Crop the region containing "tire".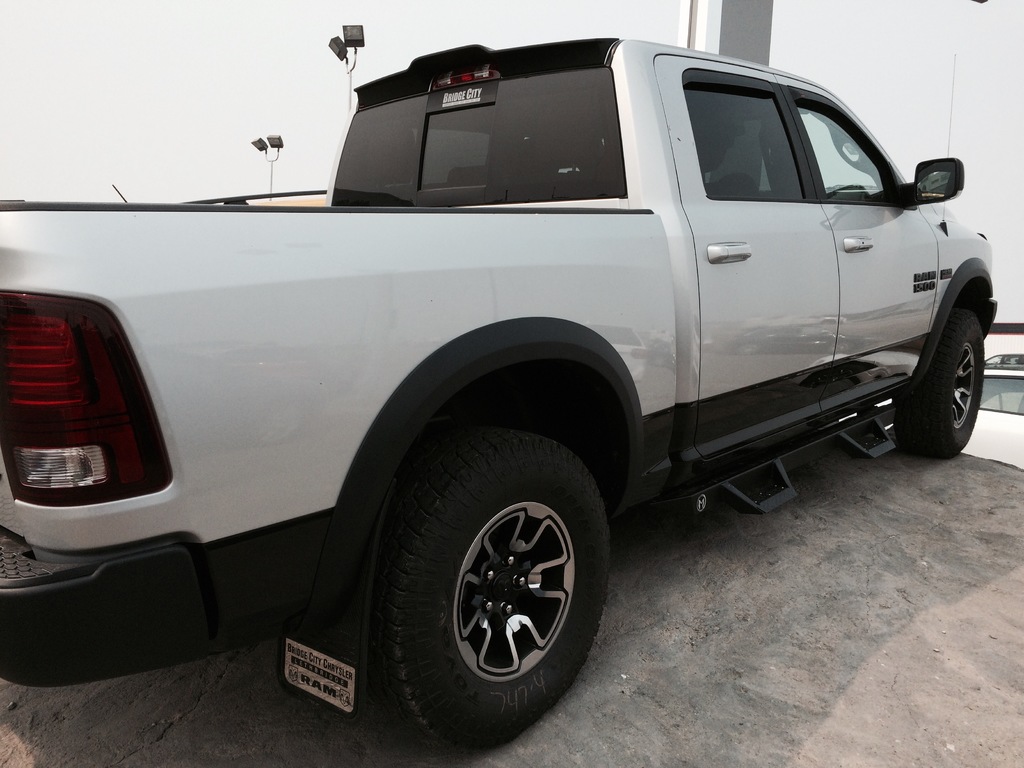
Crop region: (x1=365, y1=412, x2=615, y2=733).
